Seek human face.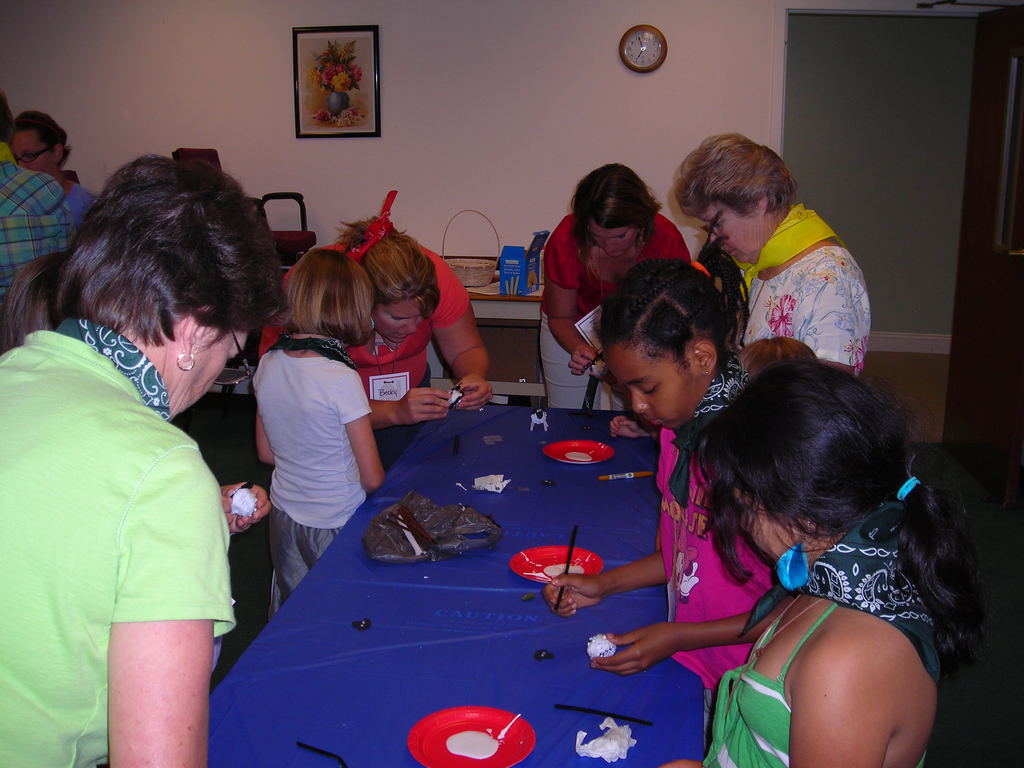
(378,295,420,345).
